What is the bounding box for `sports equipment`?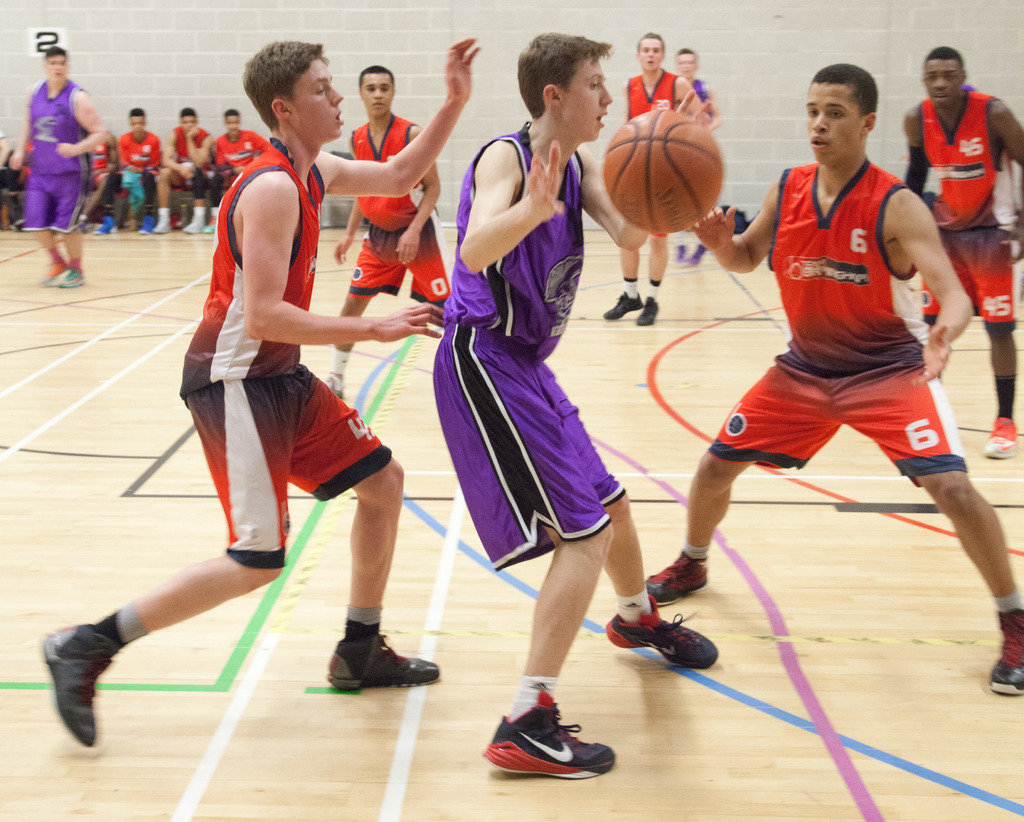
(left=646, top=550, right=711, bottom=607).
